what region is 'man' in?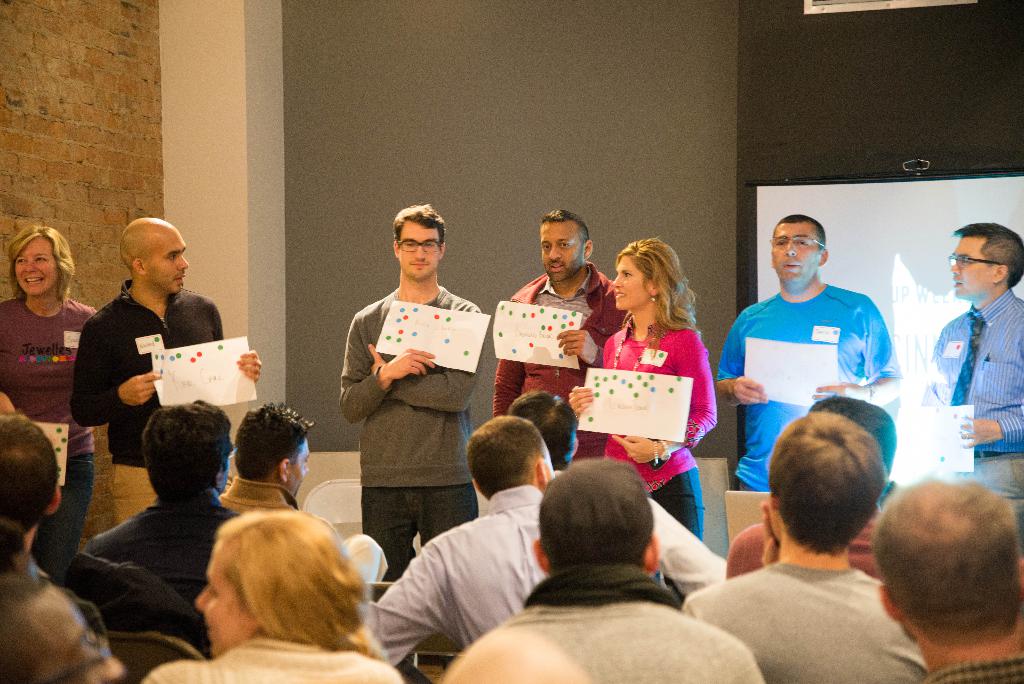
683 407 925 683.
